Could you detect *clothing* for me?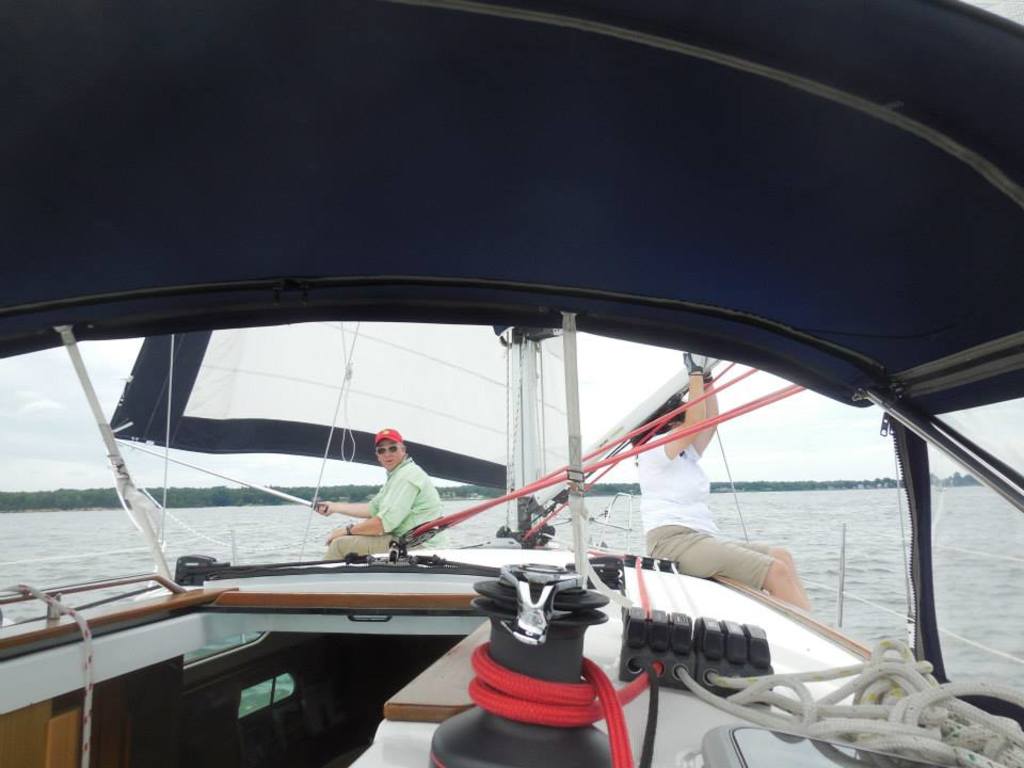
Detection result: (x1=637, y1=425, x2=783, y2=597).
